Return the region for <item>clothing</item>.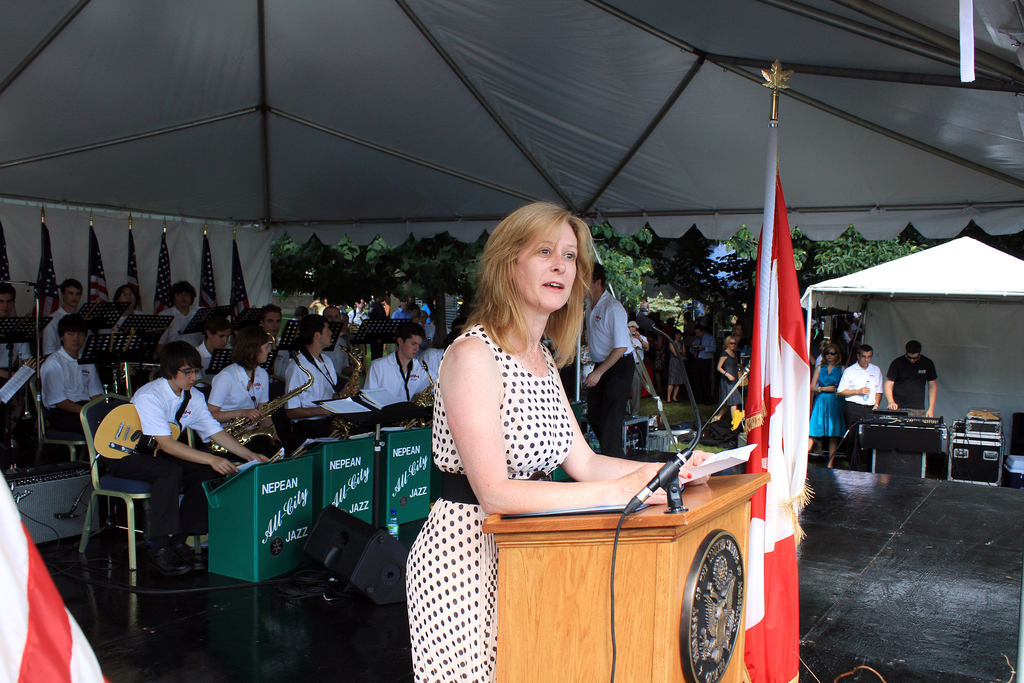
select_region(720, 352, 744, 407).
